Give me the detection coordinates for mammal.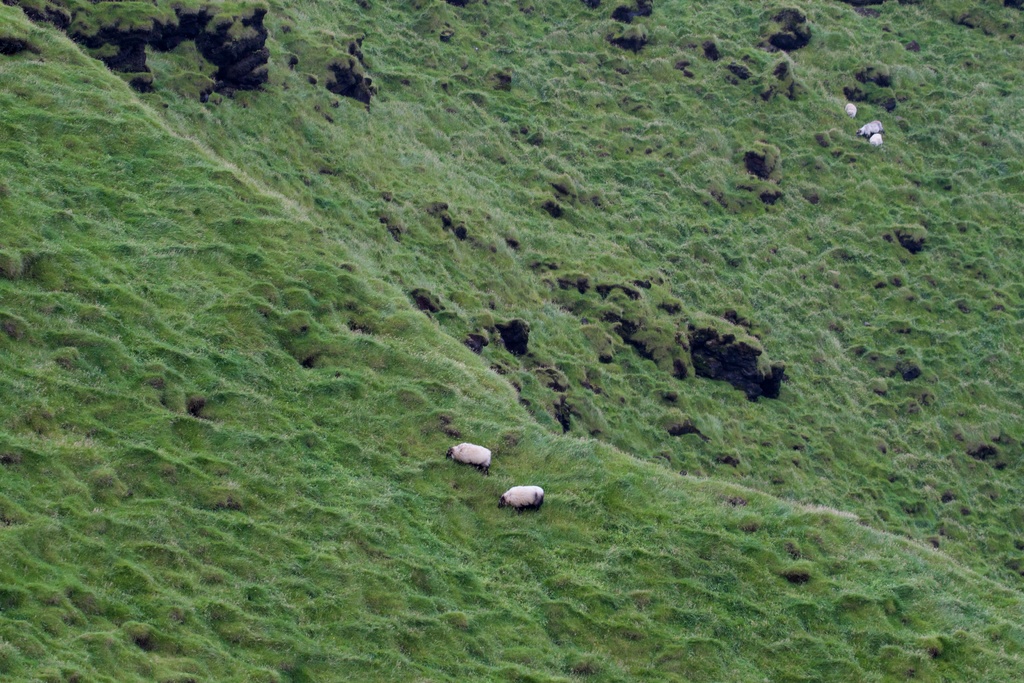
detection(501, 481, 548, 514).
